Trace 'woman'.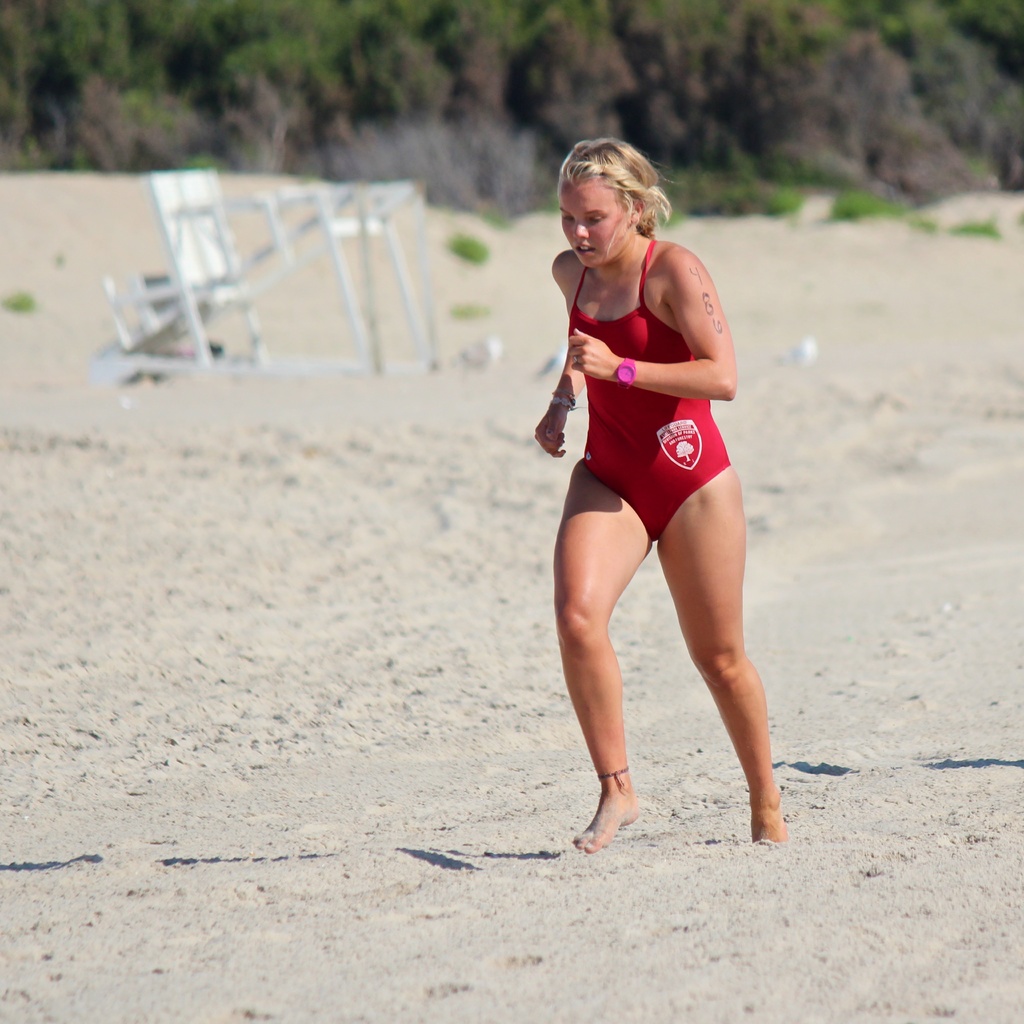
Traced to Rect(516, 122, 784, 822).
